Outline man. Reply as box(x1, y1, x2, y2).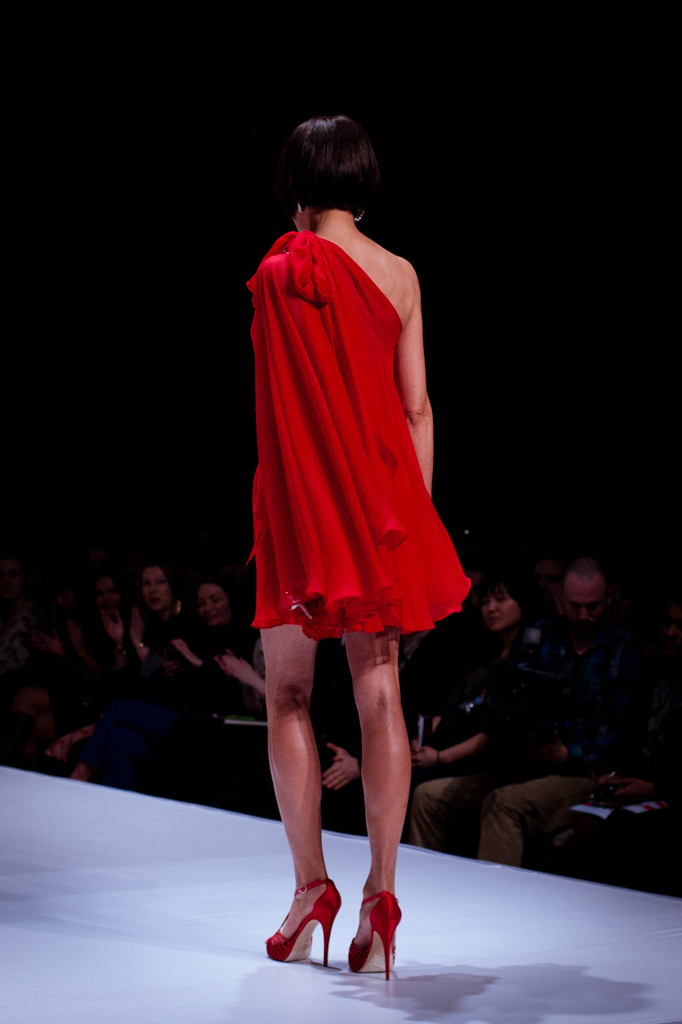
box(403, 554, 647, 862).
